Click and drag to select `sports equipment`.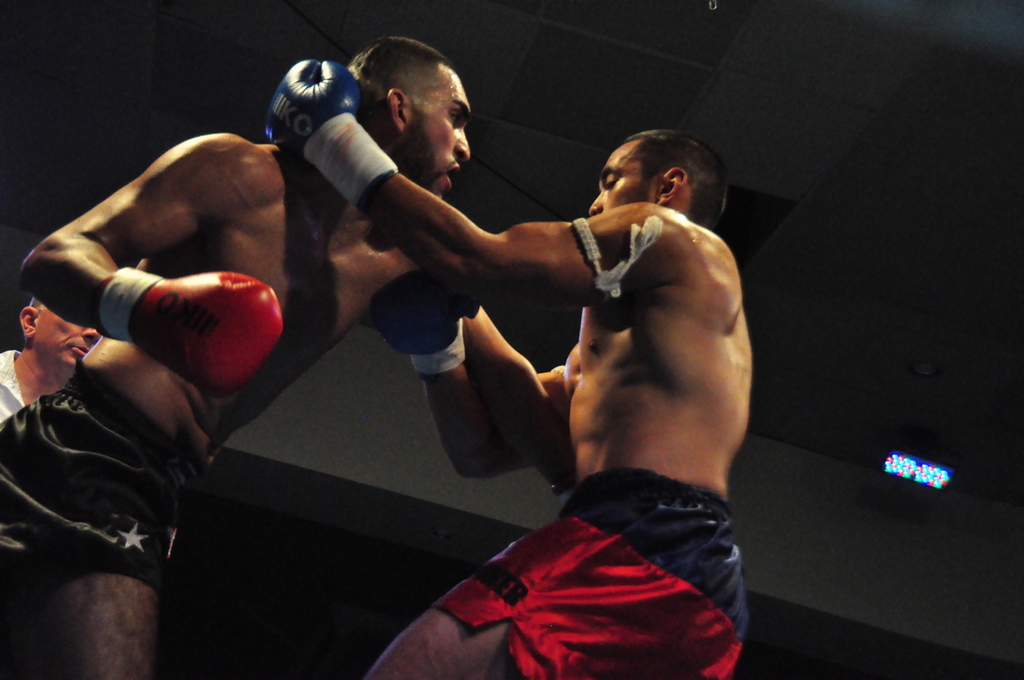
Selection: left=267, top=59, right=406, bottom=211.
